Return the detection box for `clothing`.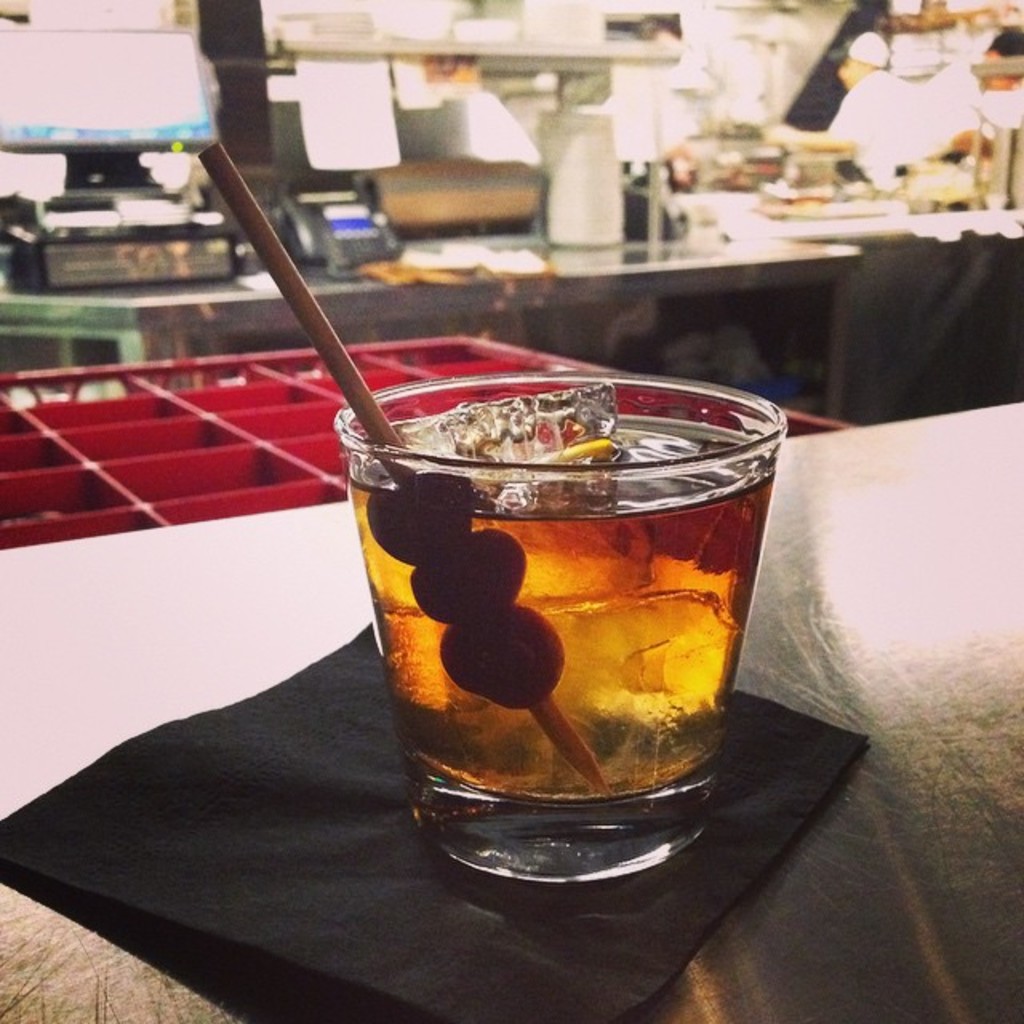
827, 69, 928, 186.
